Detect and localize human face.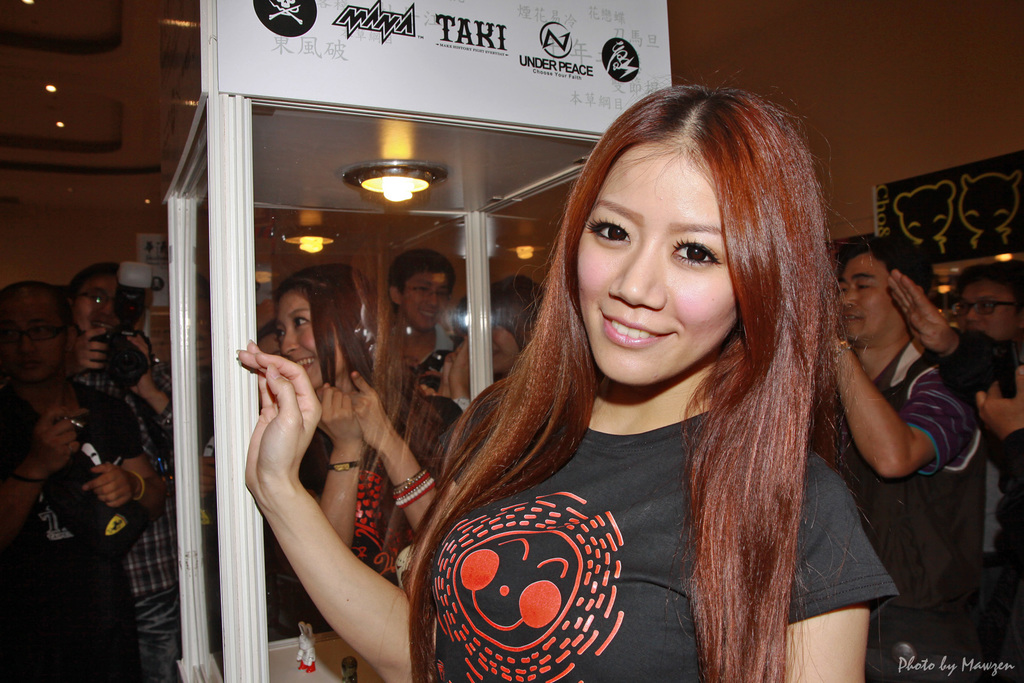
Localized at bbox=[401, 272, 448, 331].
